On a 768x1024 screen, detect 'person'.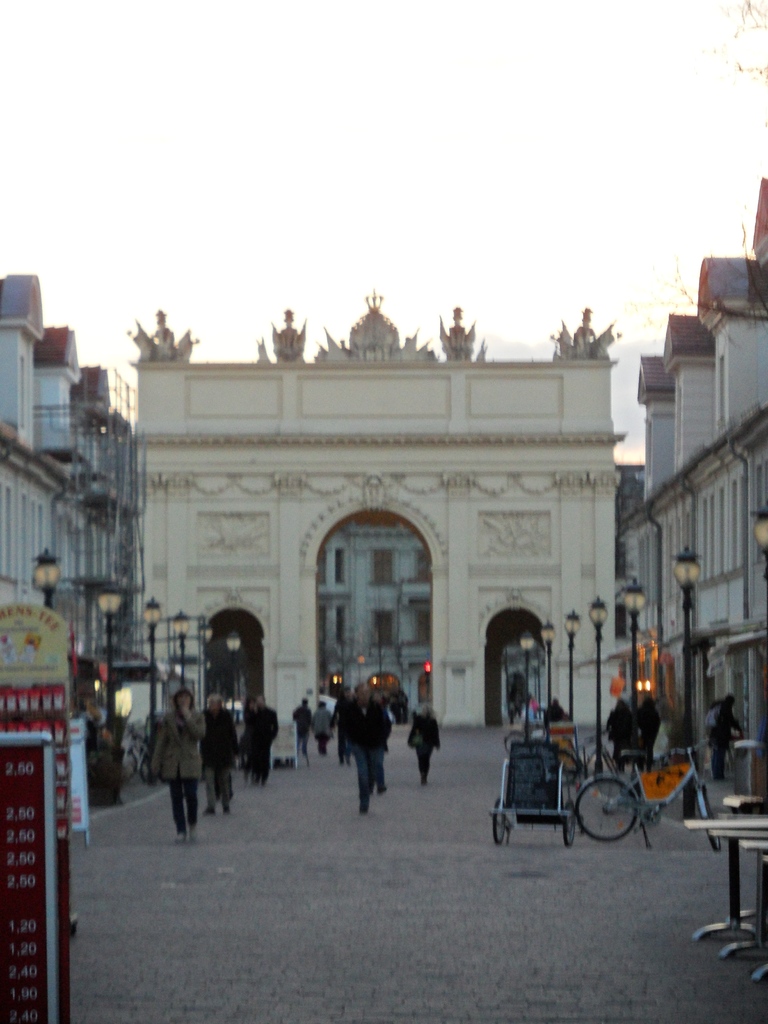
bbox=(312, 692, 328, 755).
